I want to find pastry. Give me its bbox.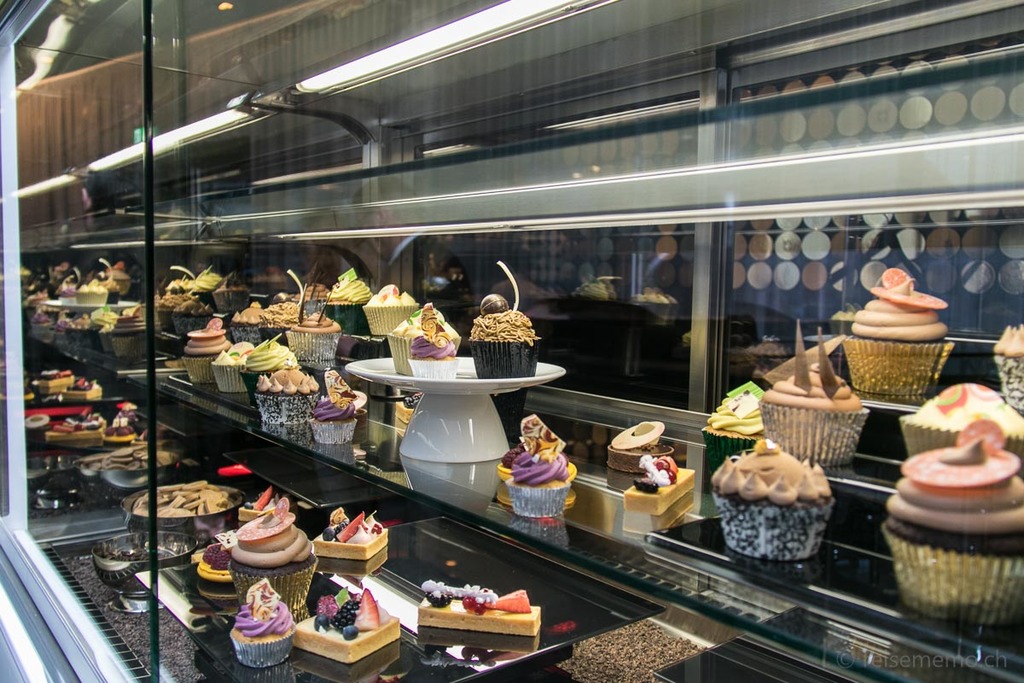
<bbox>990, 325, 1023, 417</bbox>.
